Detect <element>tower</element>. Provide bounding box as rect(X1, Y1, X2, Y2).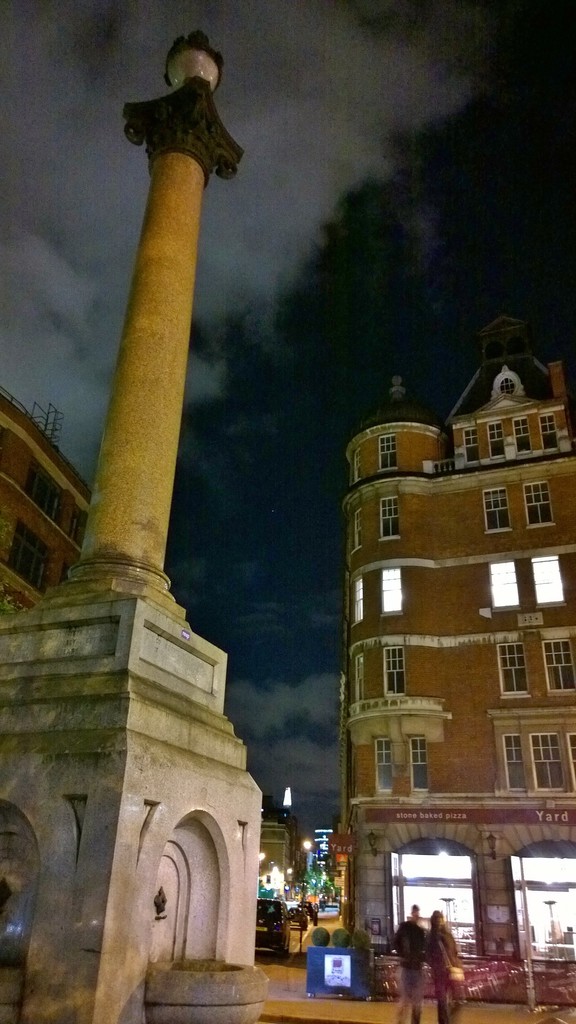
rect(0, 36, 268, 1023).
